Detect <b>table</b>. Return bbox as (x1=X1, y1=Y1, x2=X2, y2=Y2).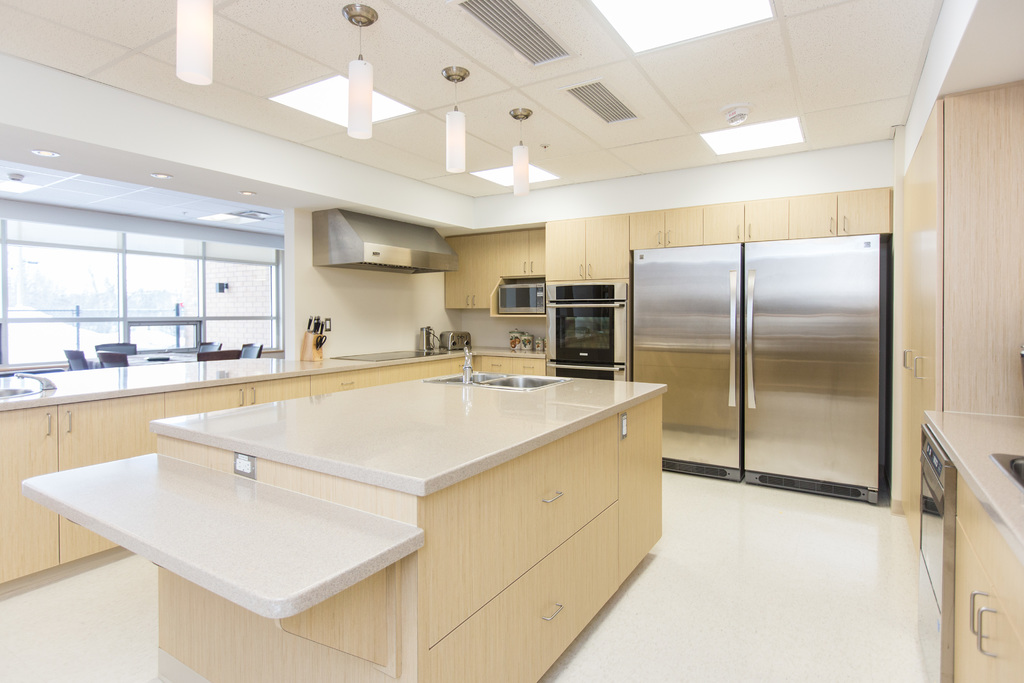
(x1=22, y1=368, x2=662, y2=682).
